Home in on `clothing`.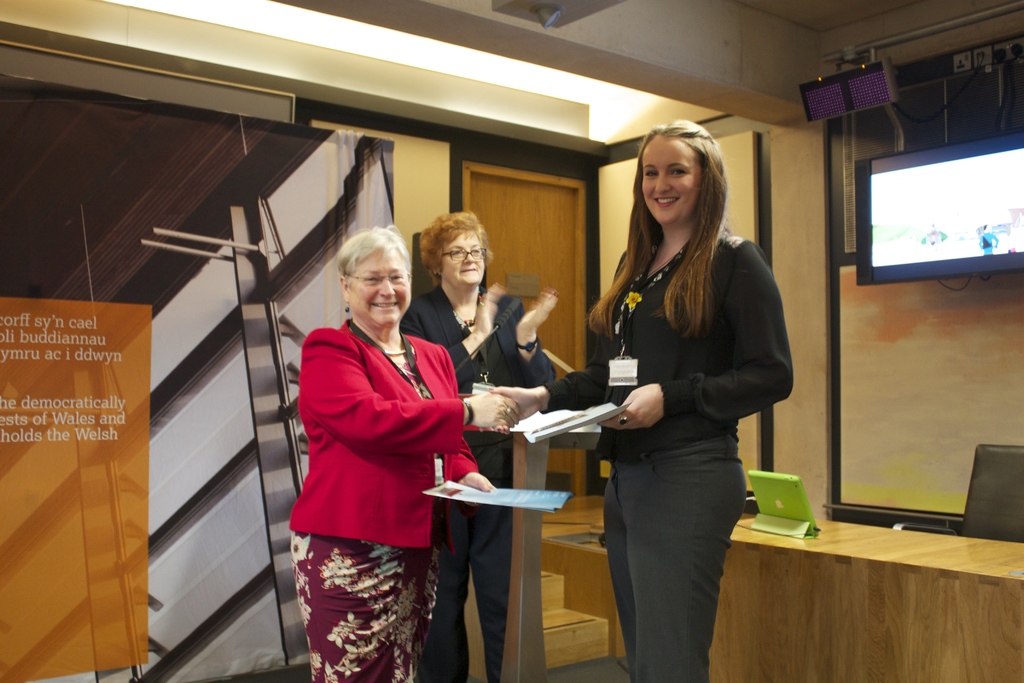
Homed in at x1=292, y1=285, x2=471, y2=632.
